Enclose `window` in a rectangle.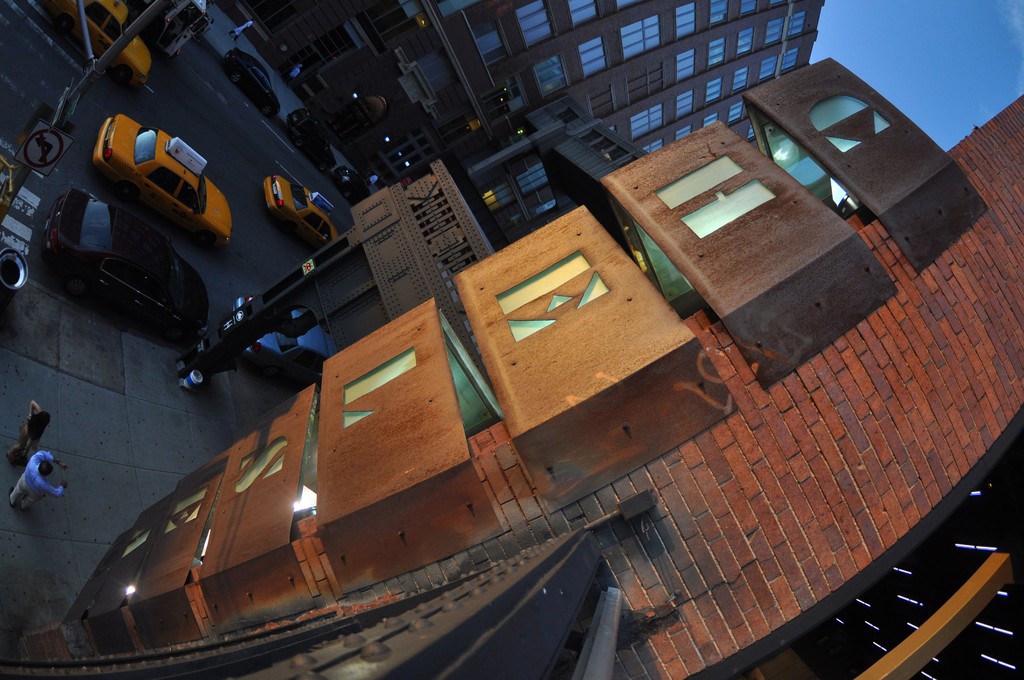
Rect(735, 28, 753, 60).
